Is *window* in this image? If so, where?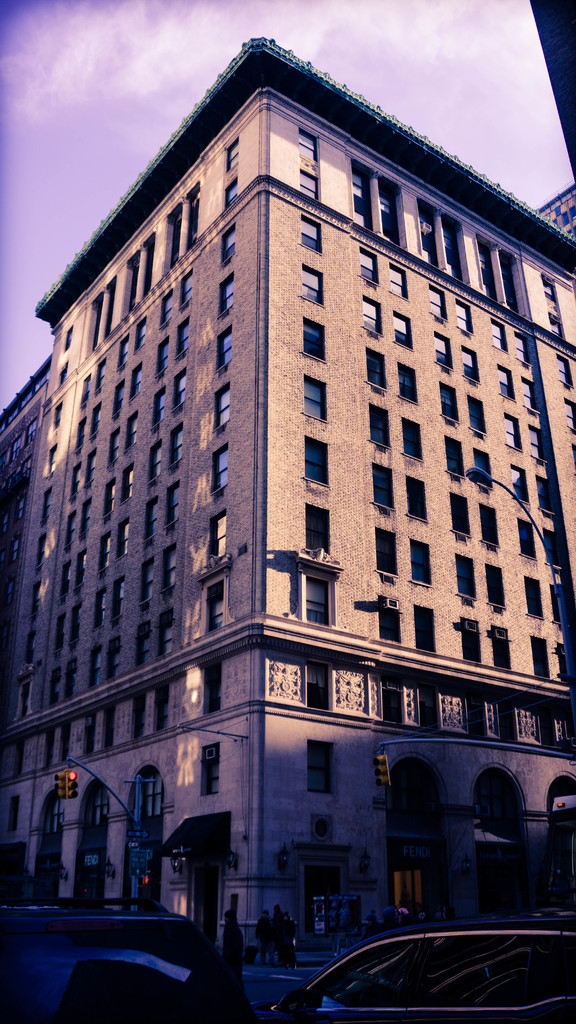
Yes, at l=480, t=504, r=497, b=545.
